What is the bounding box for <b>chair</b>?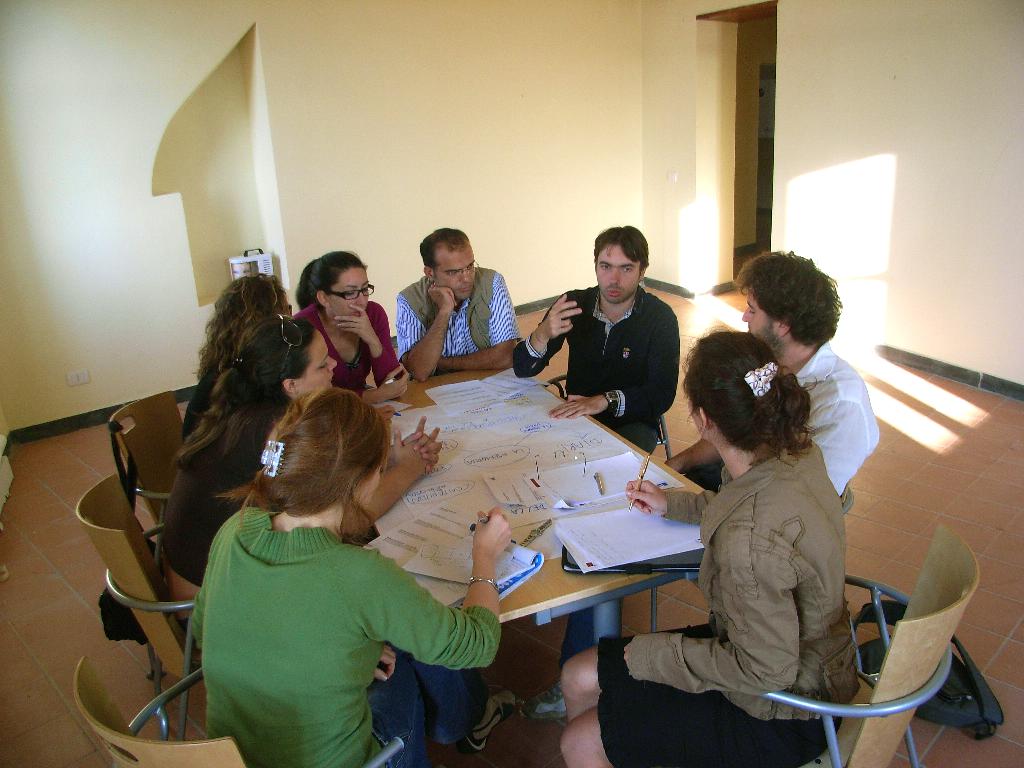
106:390:187:523.
